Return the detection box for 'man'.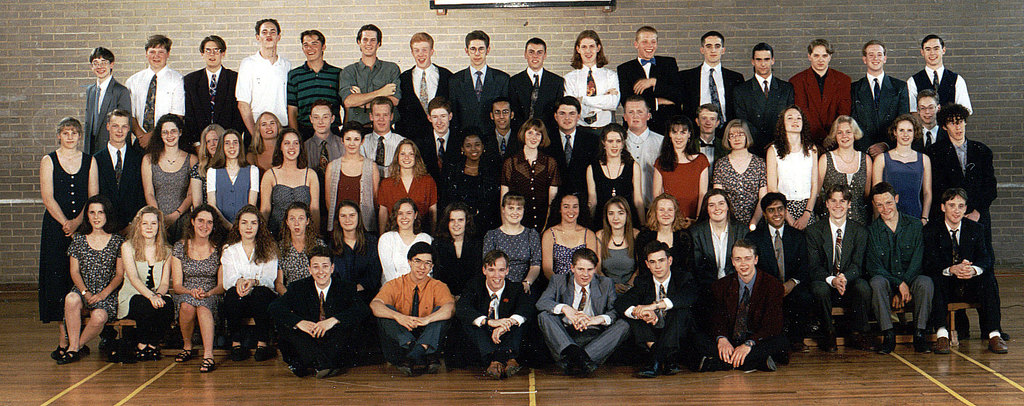
x1=184, y1=33, x2=244, y2=157.
